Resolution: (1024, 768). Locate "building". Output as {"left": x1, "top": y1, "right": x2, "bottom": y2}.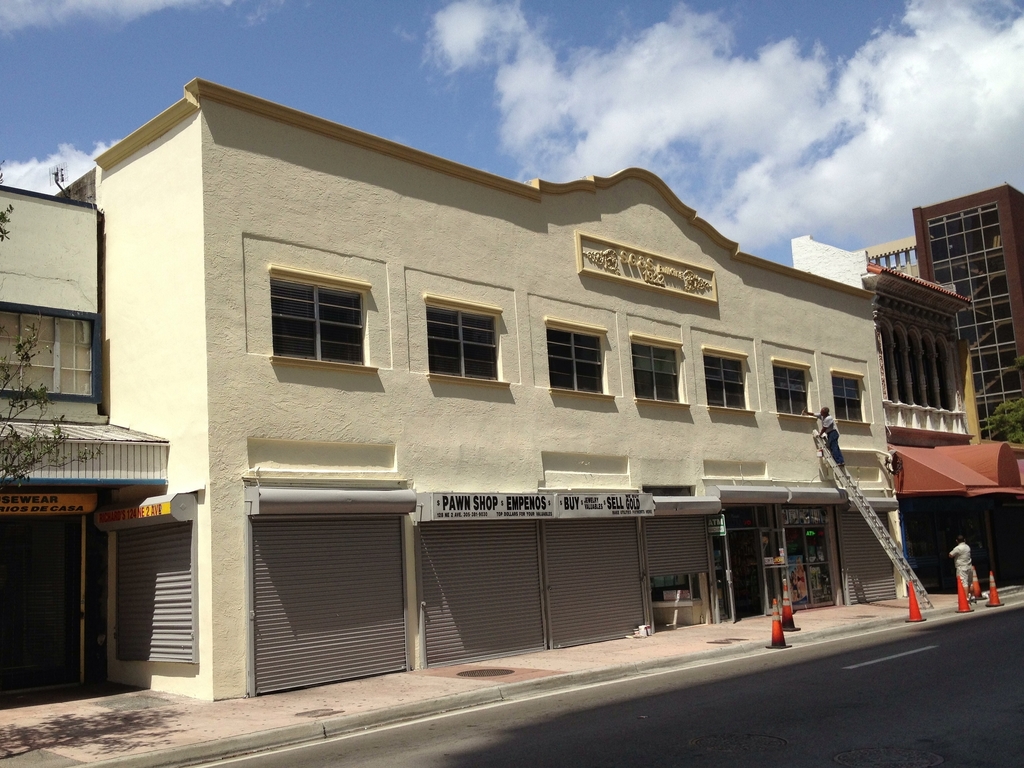
{"left": 51, "top": 72, "right": 877, "bottom": 702}.
